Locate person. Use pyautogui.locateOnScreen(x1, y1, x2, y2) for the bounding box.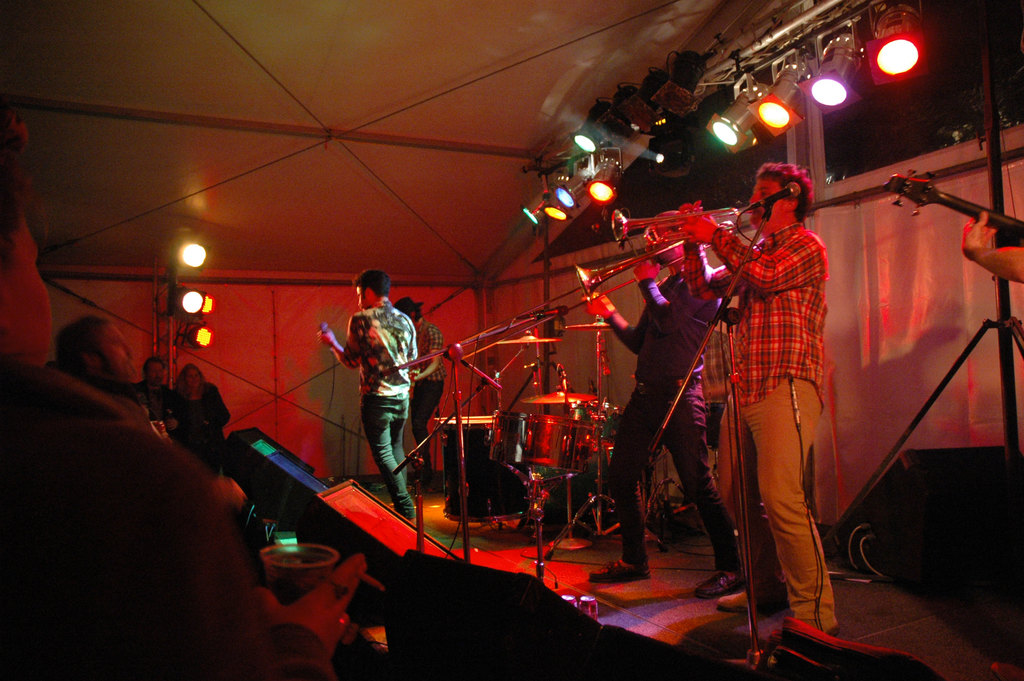
pyautogui.locateOnScreen(330, 261, 431, 522).
